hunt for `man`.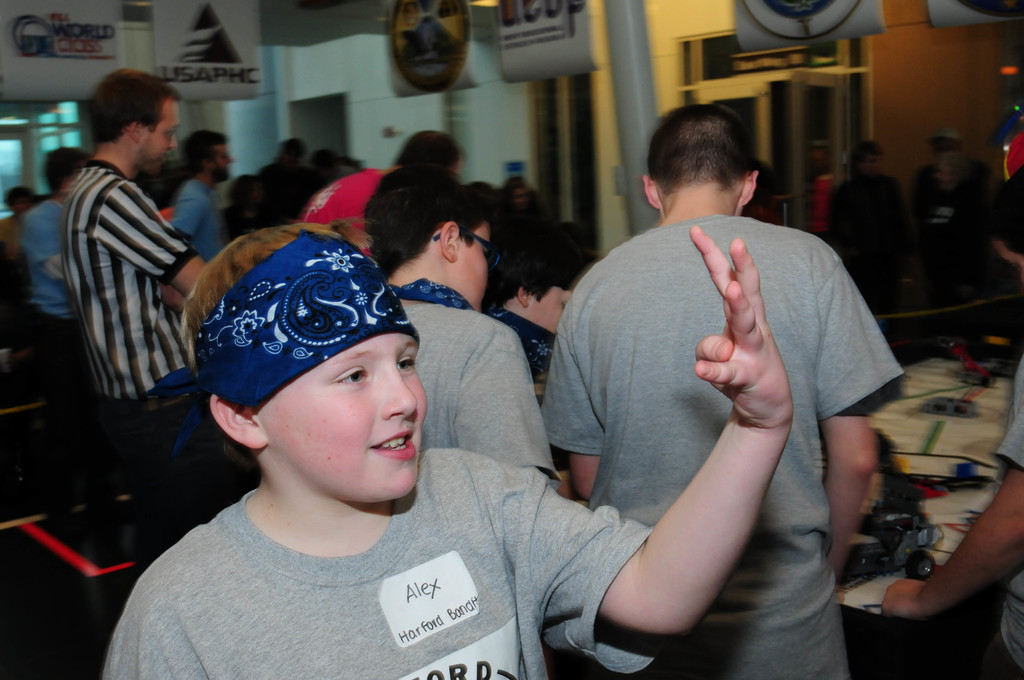
Hunted down at select_region(56, 72, 216, 490).
